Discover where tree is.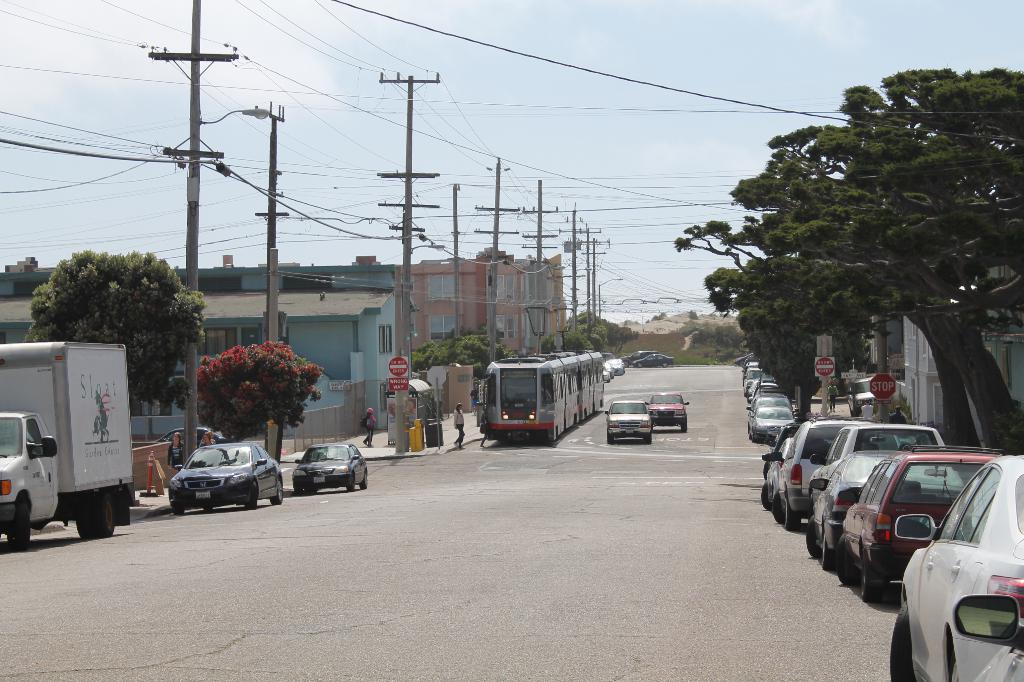
Discovered at [685, 63, 1021, 439].
